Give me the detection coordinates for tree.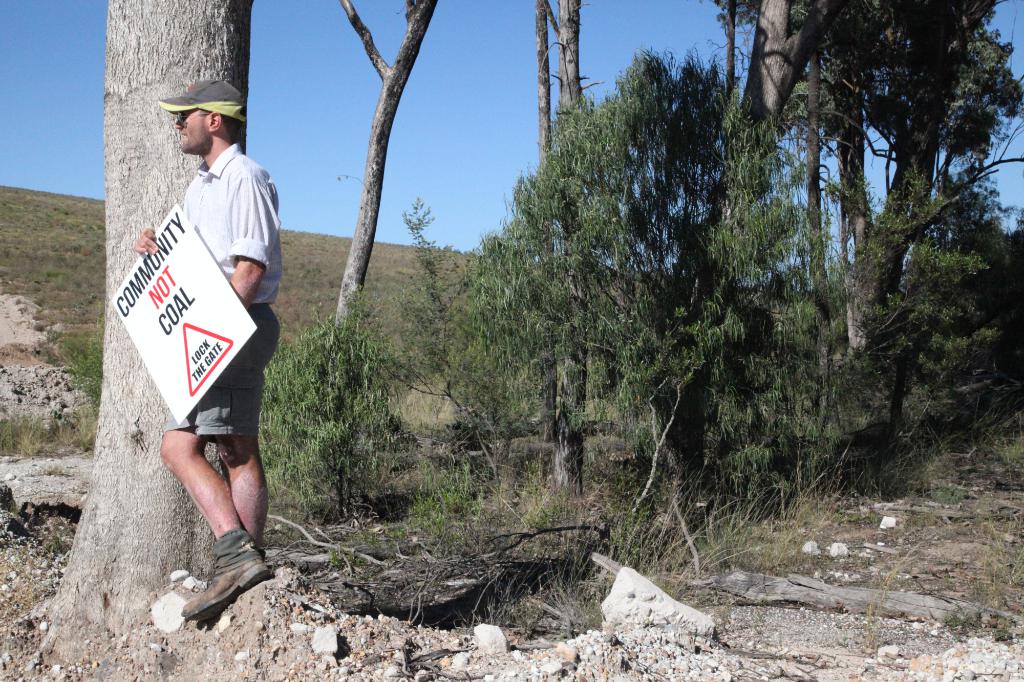
x1=530 y1=0 x2=606 y2=479.
